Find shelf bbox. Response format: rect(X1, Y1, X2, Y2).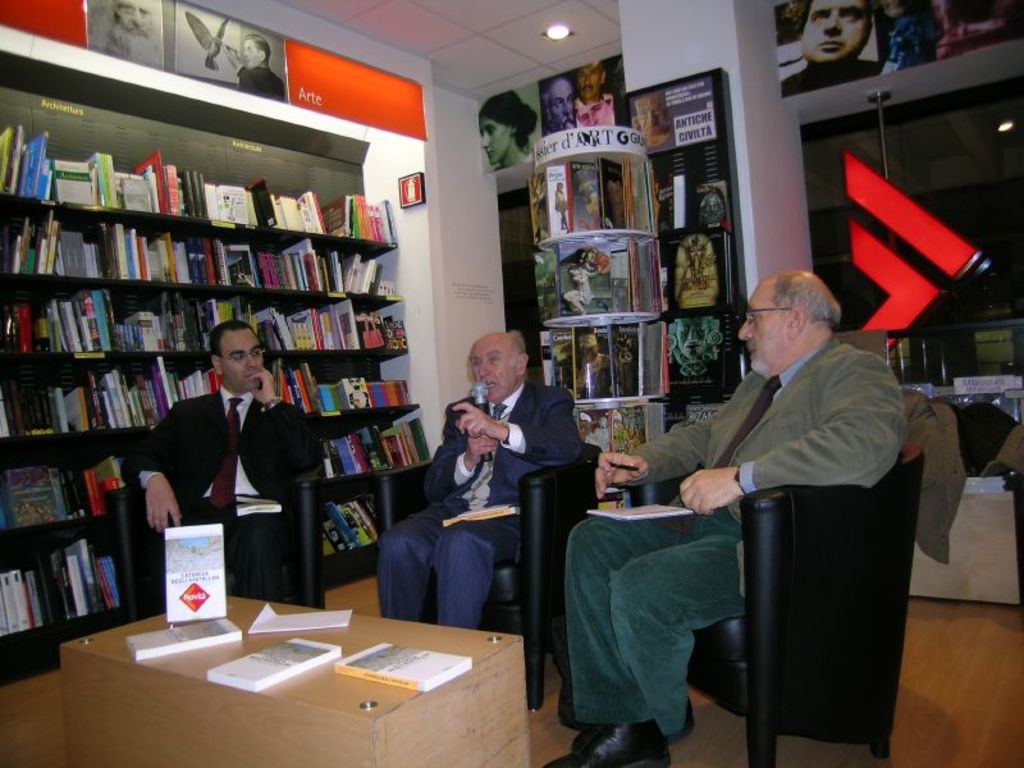
rect(527, 119, 652, 518).
